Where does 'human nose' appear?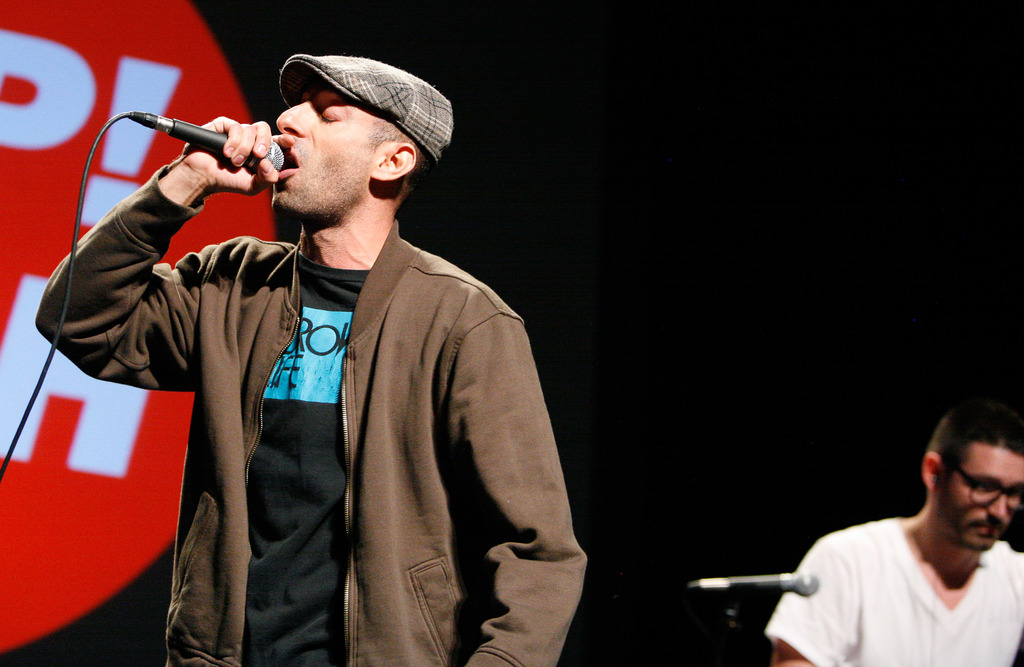
Appears at bbox=[982, 488, 1007, 527].
